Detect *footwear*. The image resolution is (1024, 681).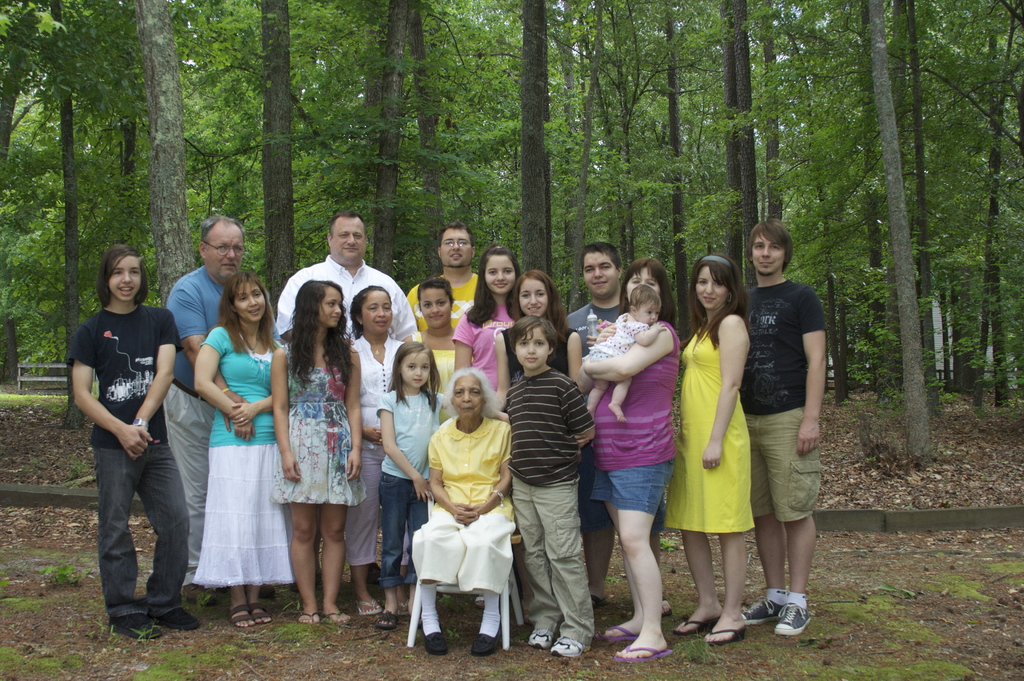
bbox(610, 643, 670, 660).
